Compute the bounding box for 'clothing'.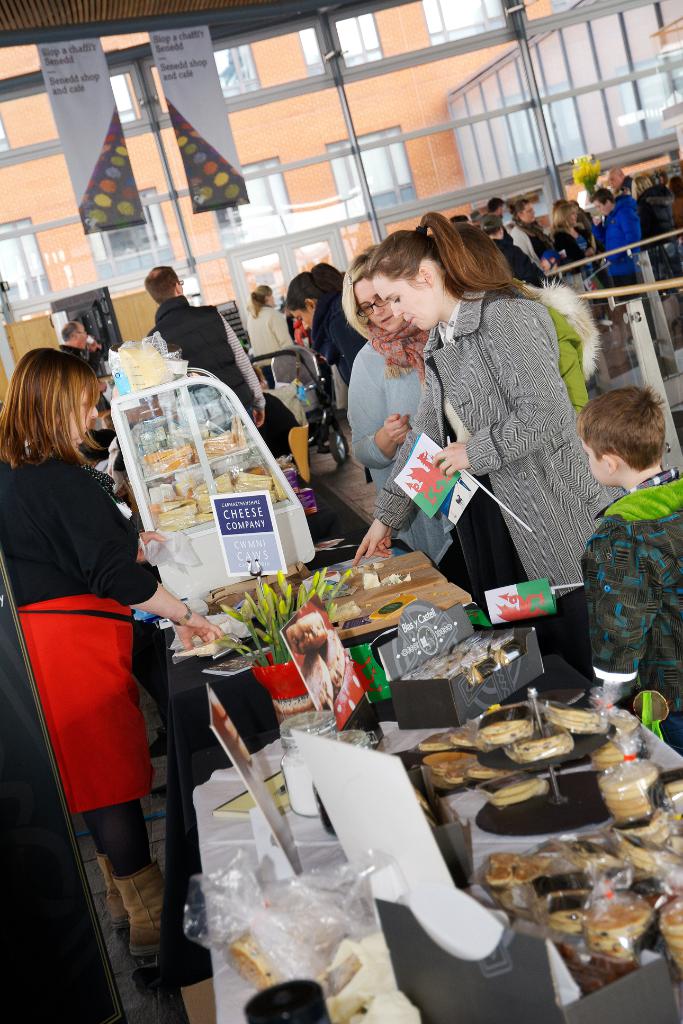
crop(554, 221, 599, 266).
